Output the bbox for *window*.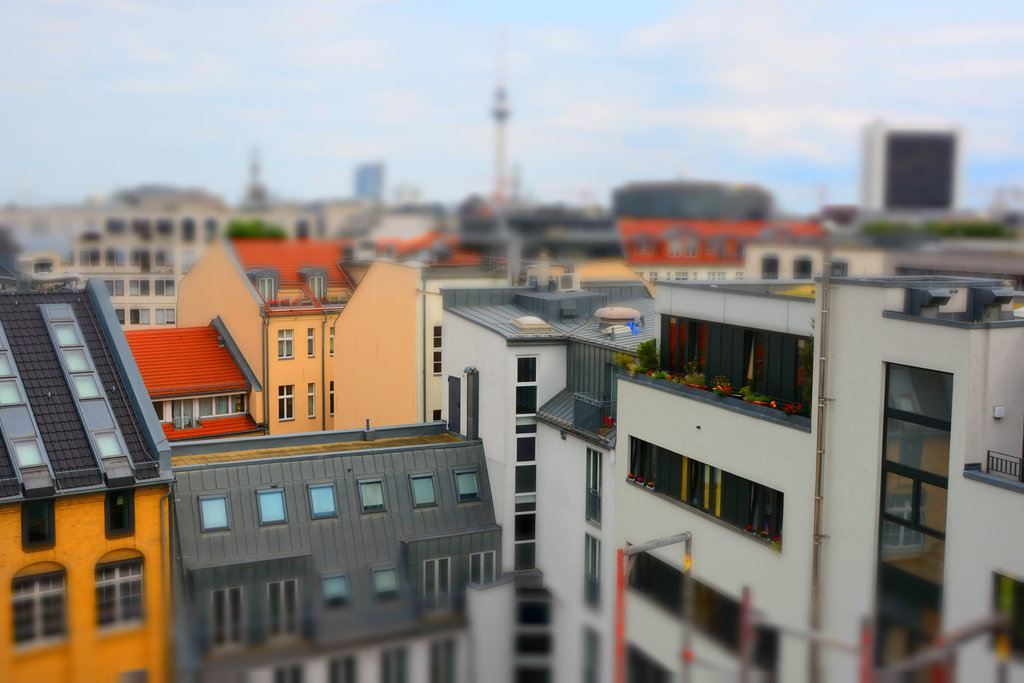
412:475:436:506.
